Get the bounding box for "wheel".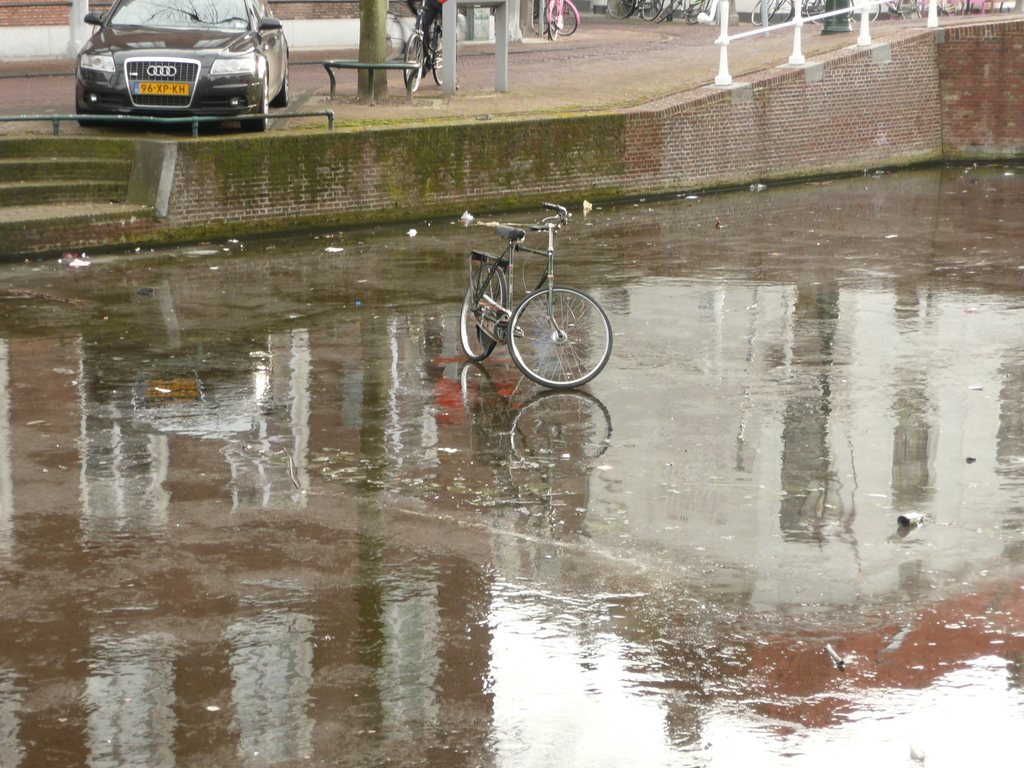
box(495, 277, 607, 379).
